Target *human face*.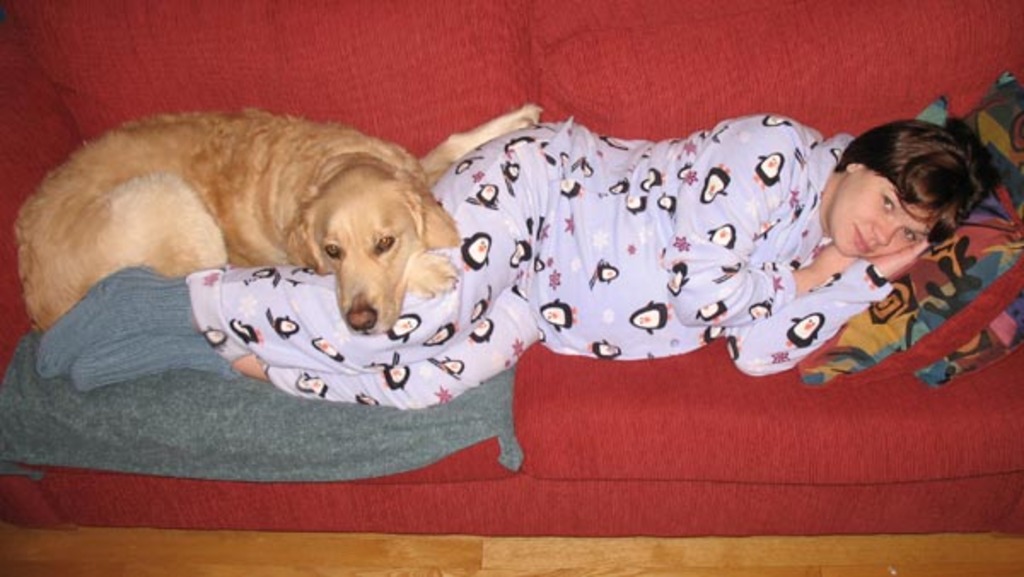
Target region: (831,169,932,258).
